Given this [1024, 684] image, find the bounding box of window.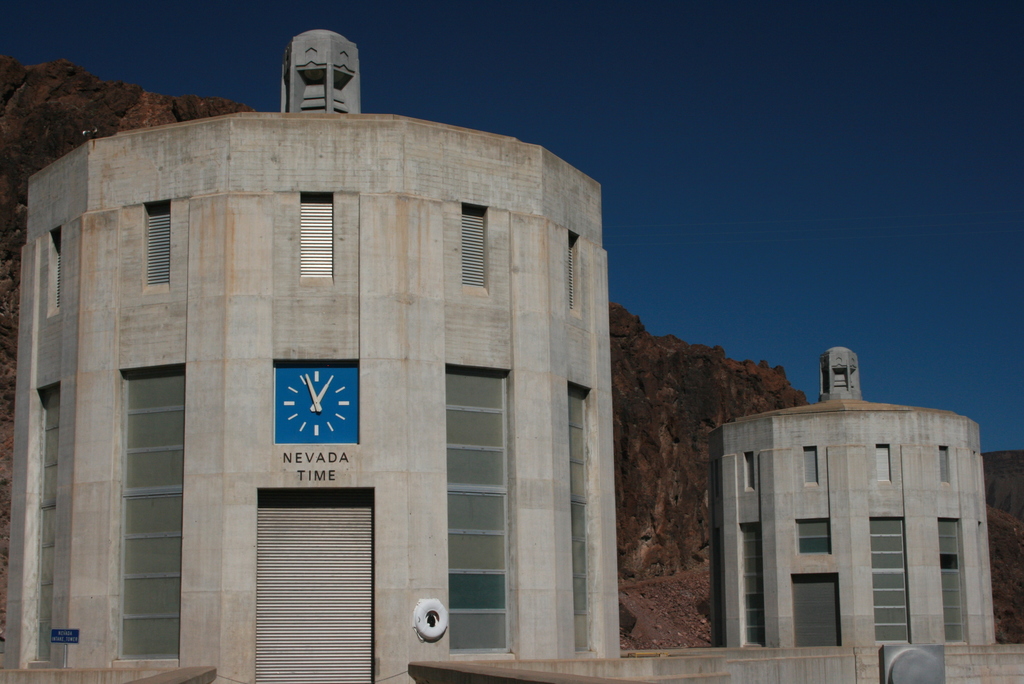
(935,445,951,482).
